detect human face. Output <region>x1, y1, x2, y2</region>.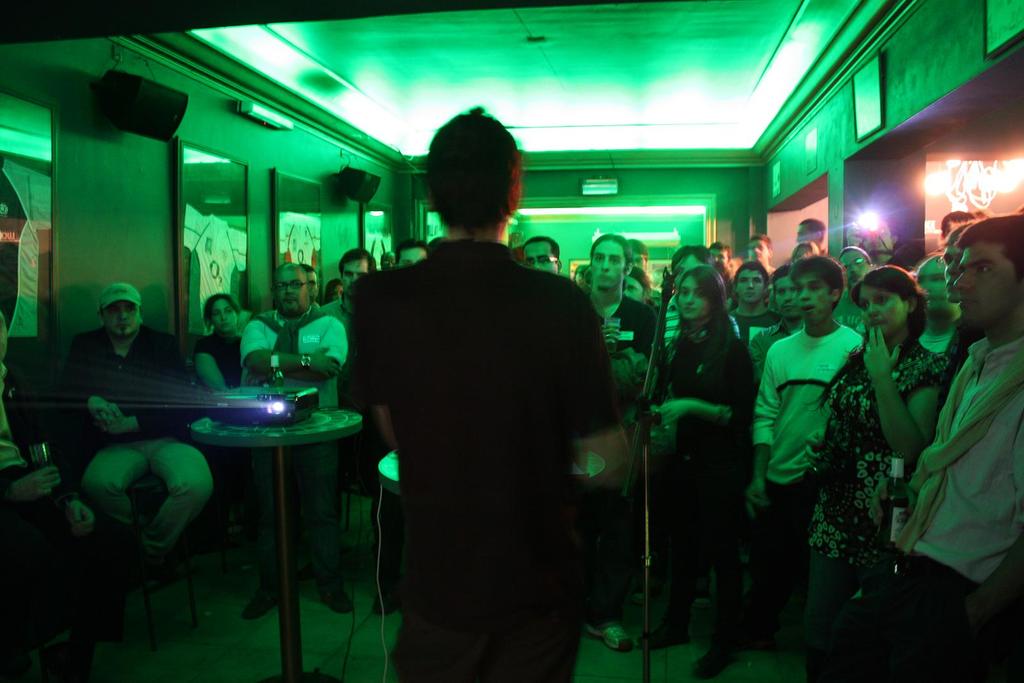
<region>710, 245, 728, 272</region>.
